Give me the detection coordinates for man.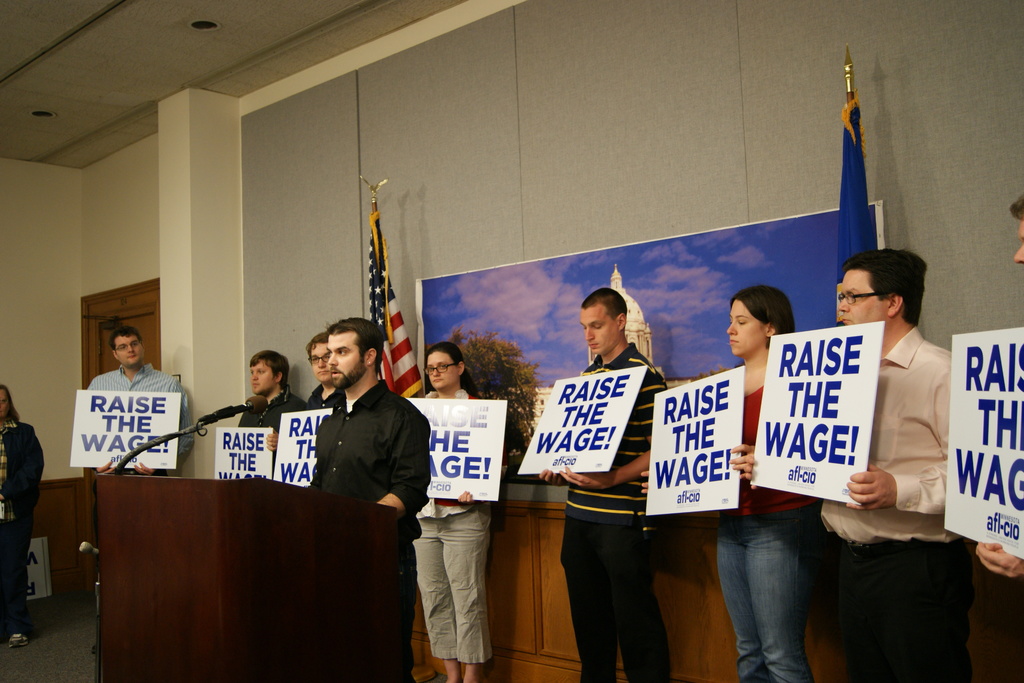
307 315 430 516.
